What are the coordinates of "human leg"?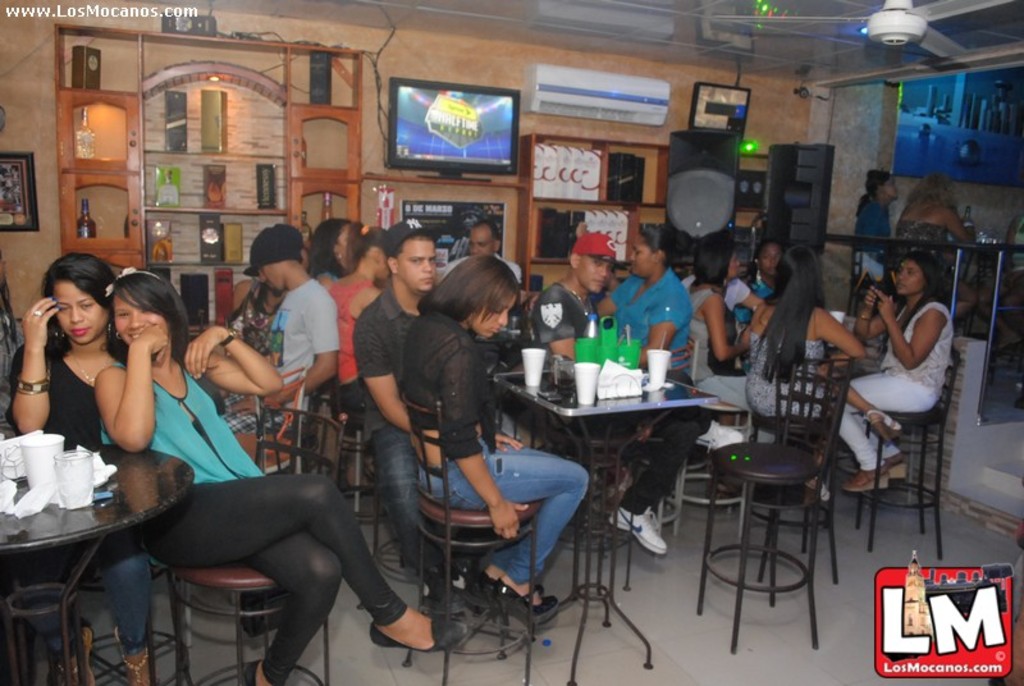
locate(155, 471, 468, 685).
